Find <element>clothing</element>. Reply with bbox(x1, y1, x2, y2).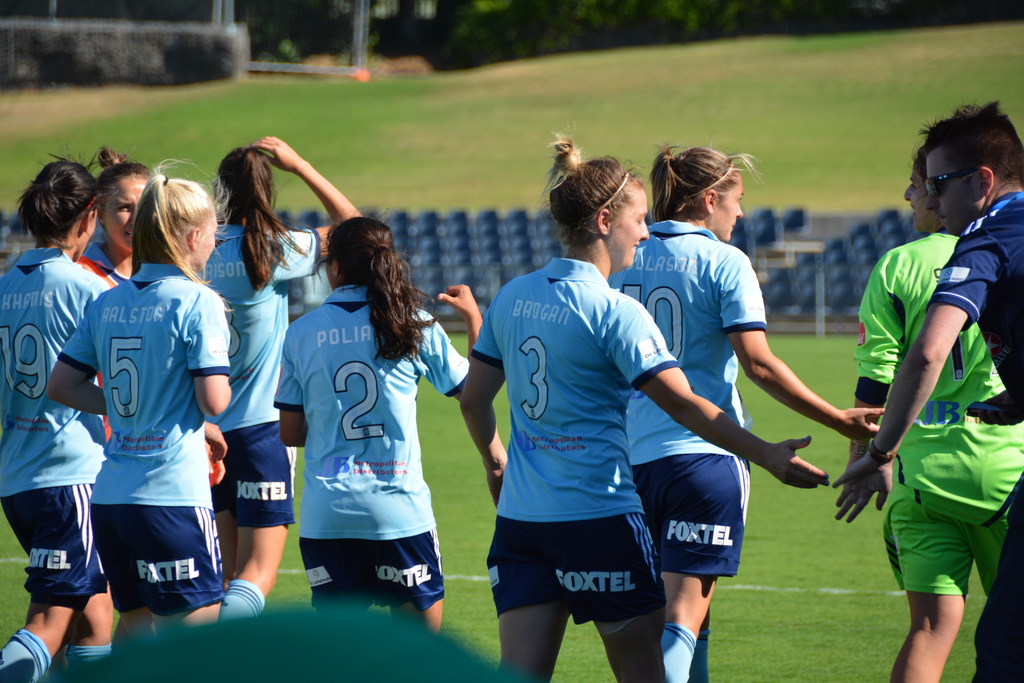
bbox(934, 176, 1023, 682).
